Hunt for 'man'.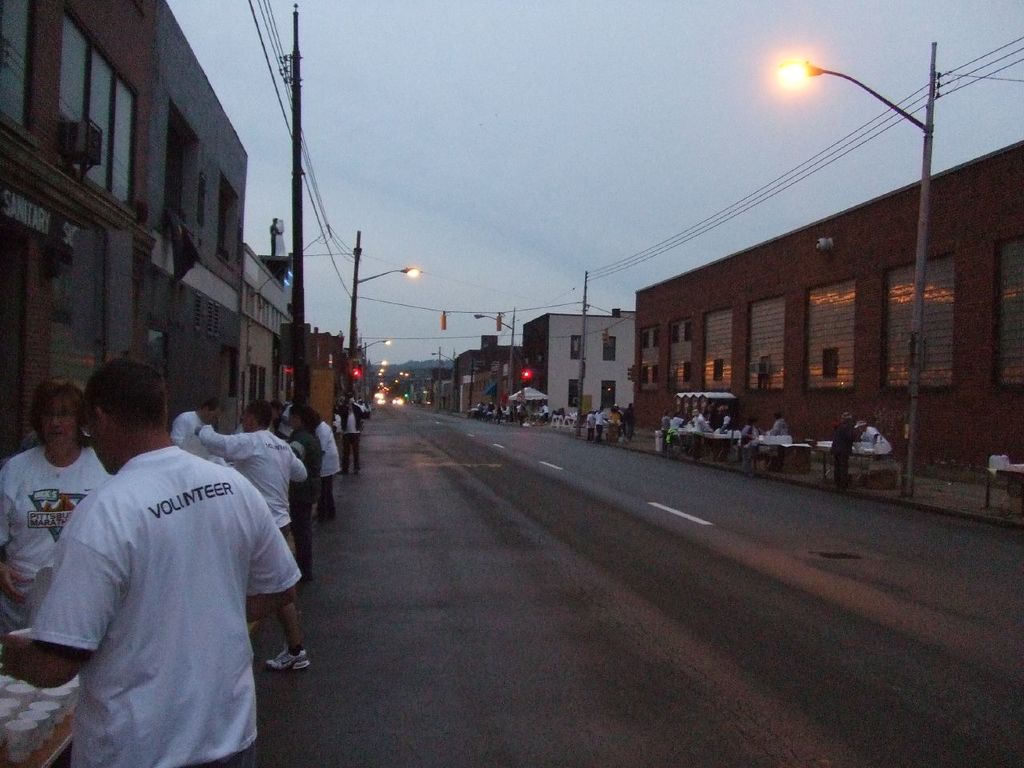
Hunted down at x1=18 y1=374 x2=312 y2=752.
